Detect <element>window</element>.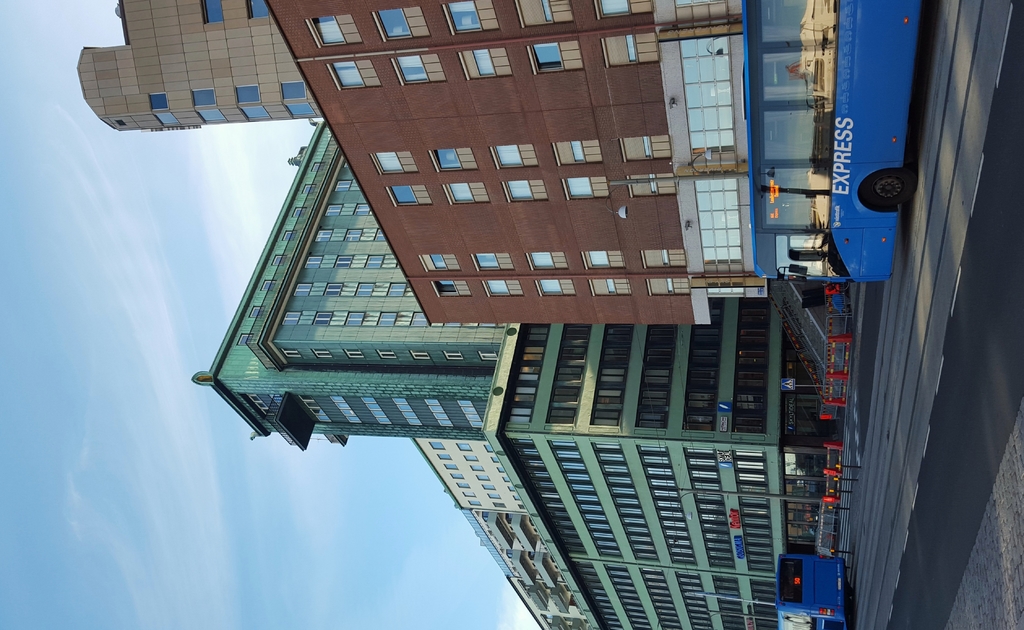
Detected at left=237, top=334, right=252, bottom=346.
